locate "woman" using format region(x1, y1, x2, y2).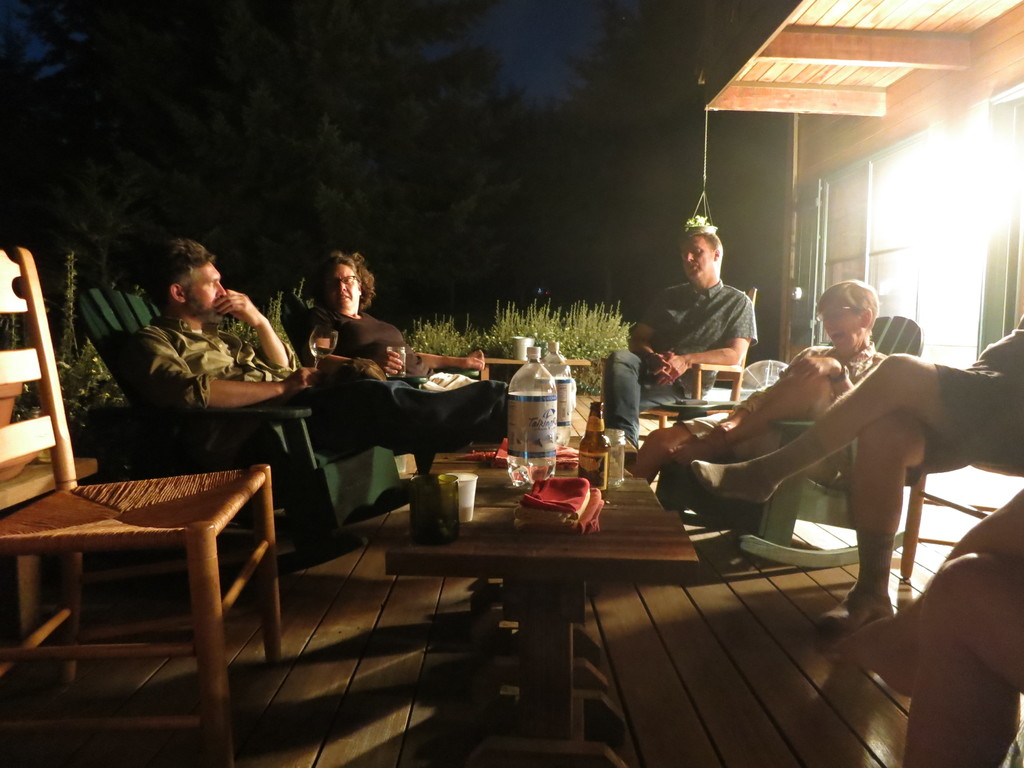
region(297, 248, 406, 365).
